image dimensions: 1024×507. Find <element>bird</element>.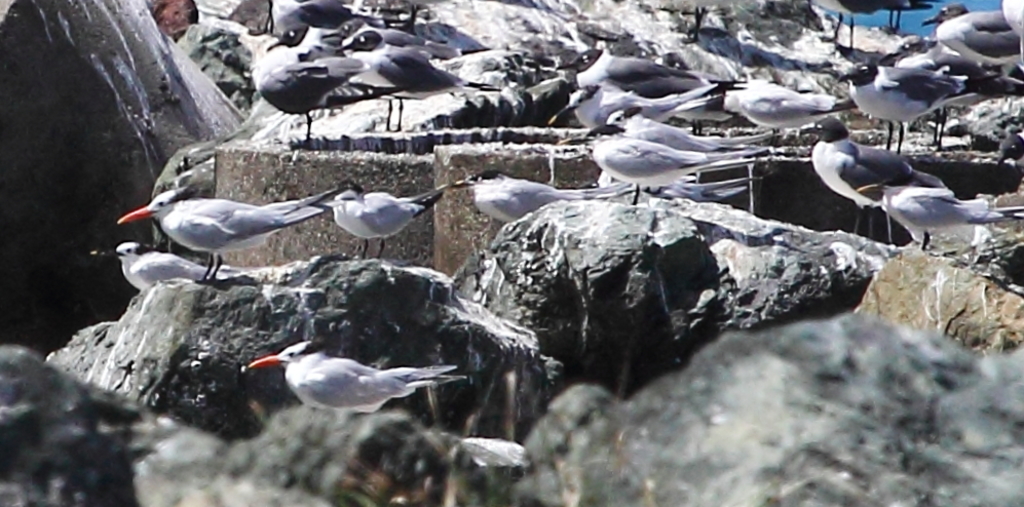
detection(246, 335, 471, 412).
